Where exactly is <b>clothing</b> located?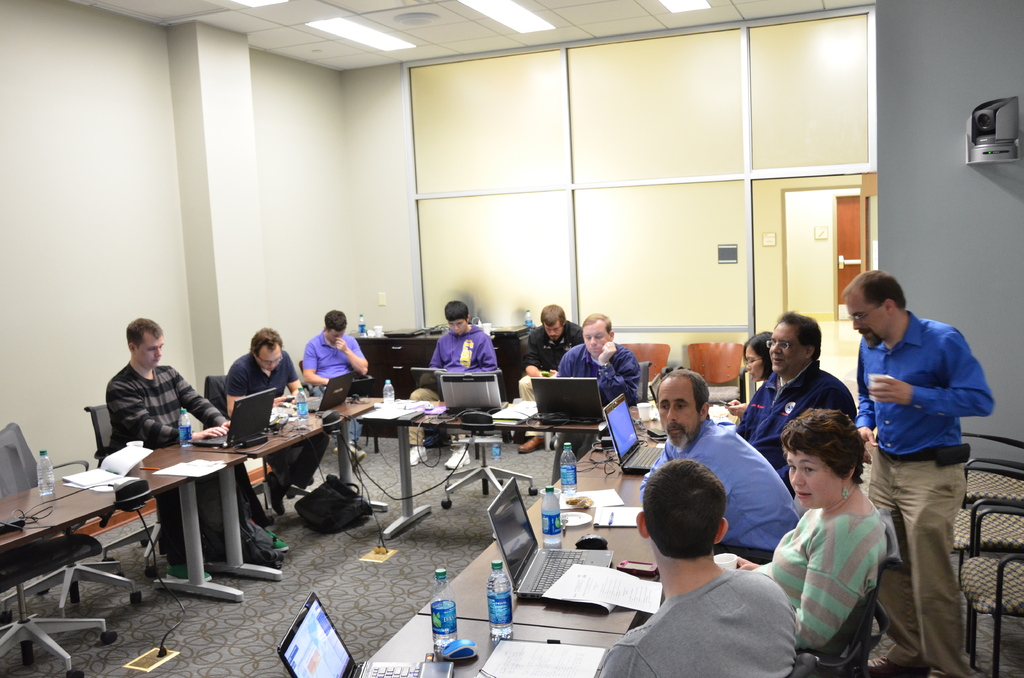
Its bounding box is [297, 328, 368, 394].
